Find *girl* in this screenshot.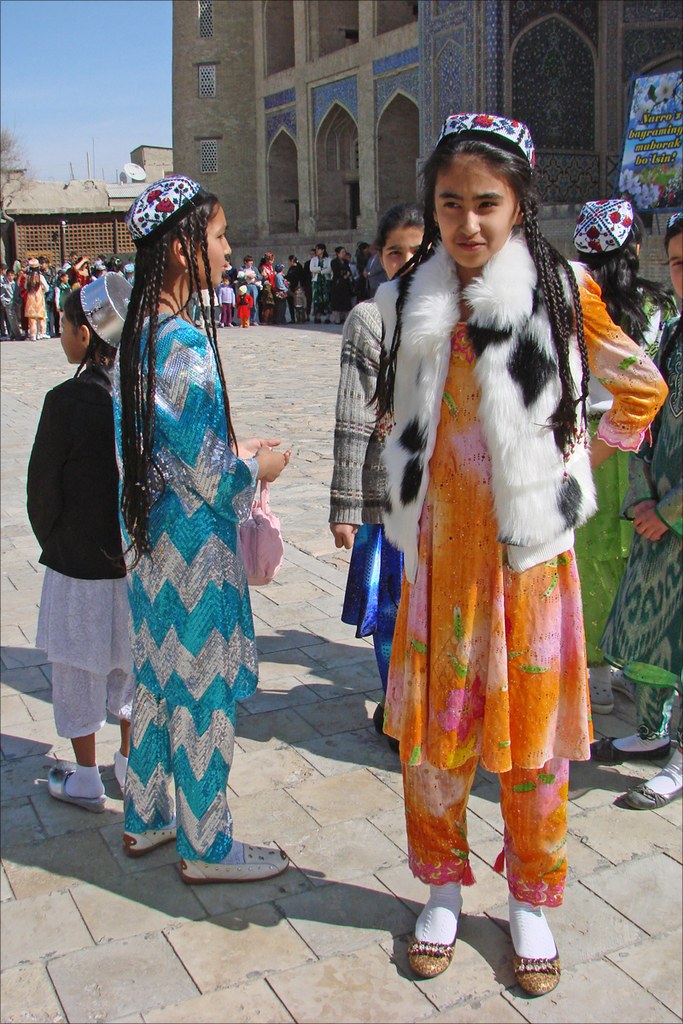
The bounding box for *girl* is 69:256:89:287.
